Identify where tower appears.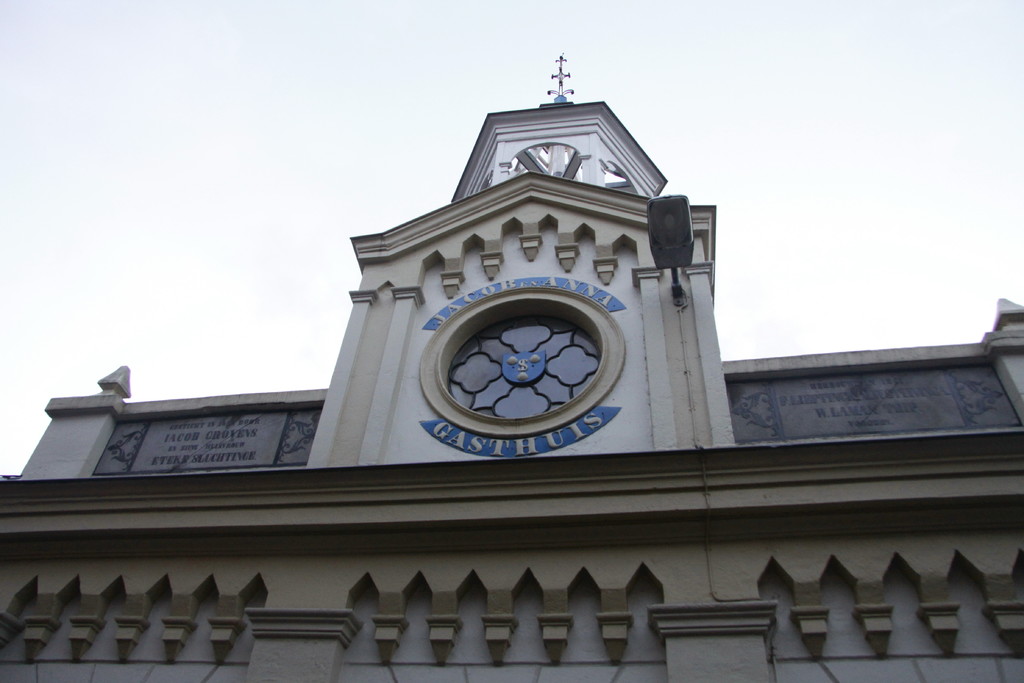
Appears at left=0, top=53, right=1020, bottom=682.
